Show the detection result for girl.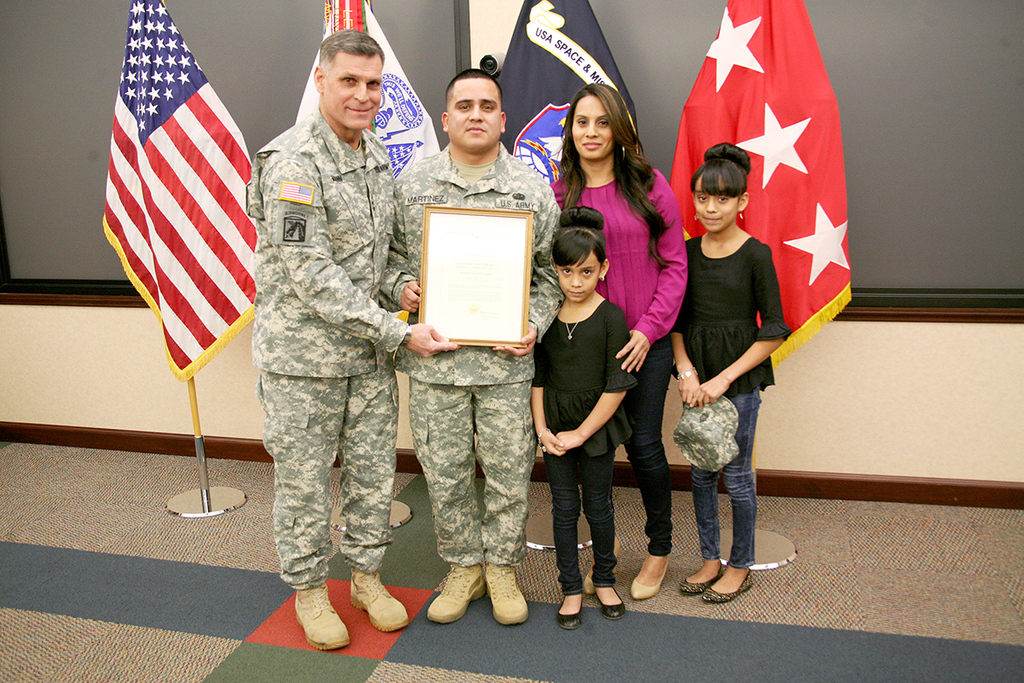
crop(535, 216, 624, 618).
